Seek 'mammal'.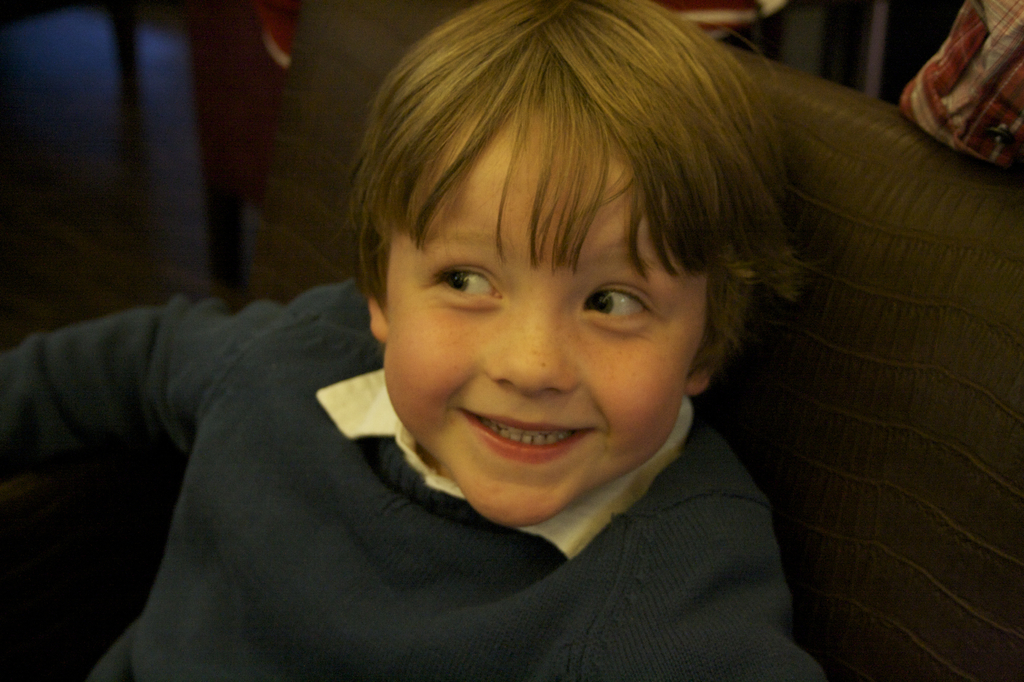
l=0, t=0, r=836, b=681.
